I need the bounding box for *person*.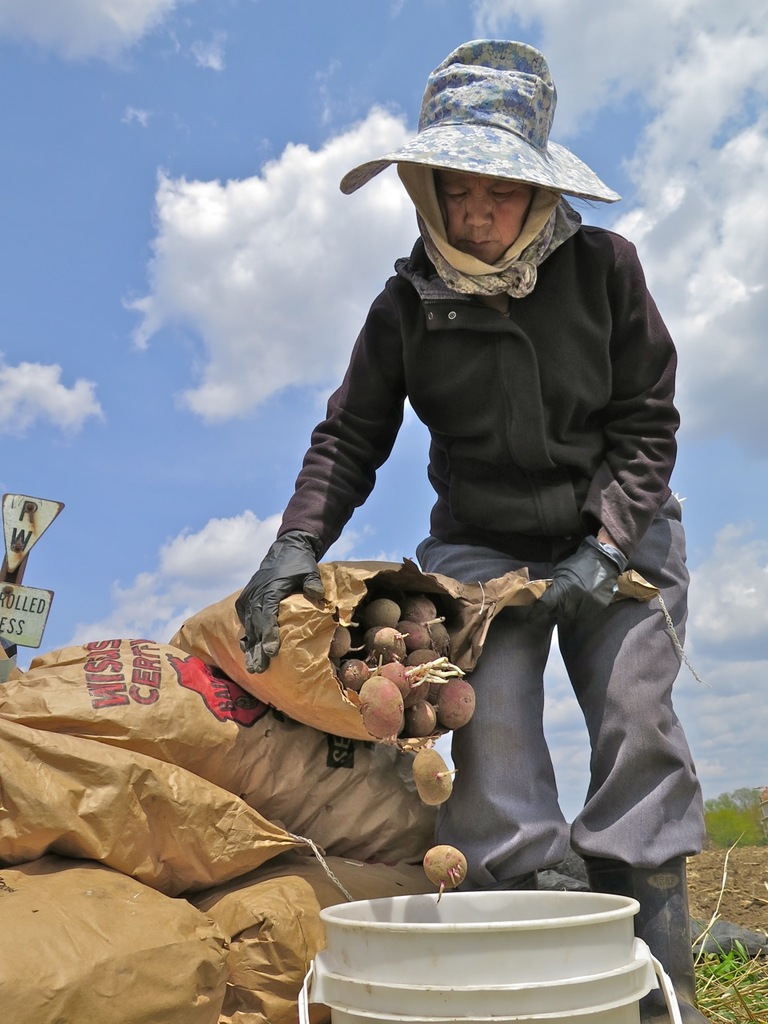
Here it is: [x1=246, y1=42, x2=695, y2=960].
